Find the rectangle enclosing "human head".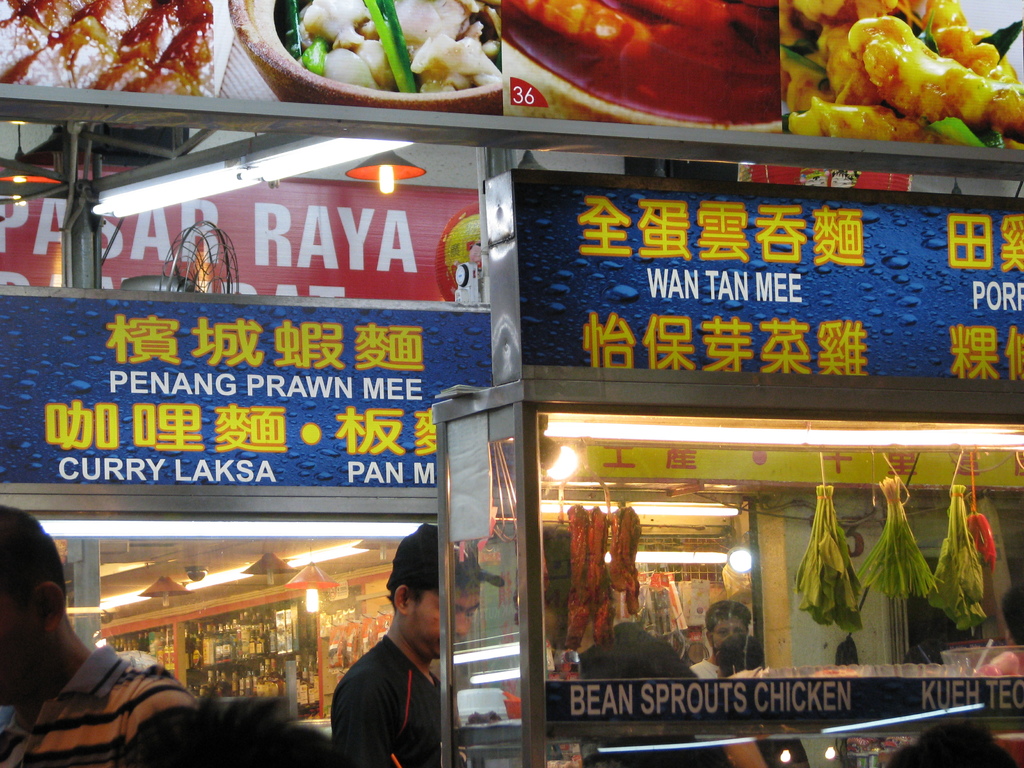
locate(383, 523, 502, 656).
